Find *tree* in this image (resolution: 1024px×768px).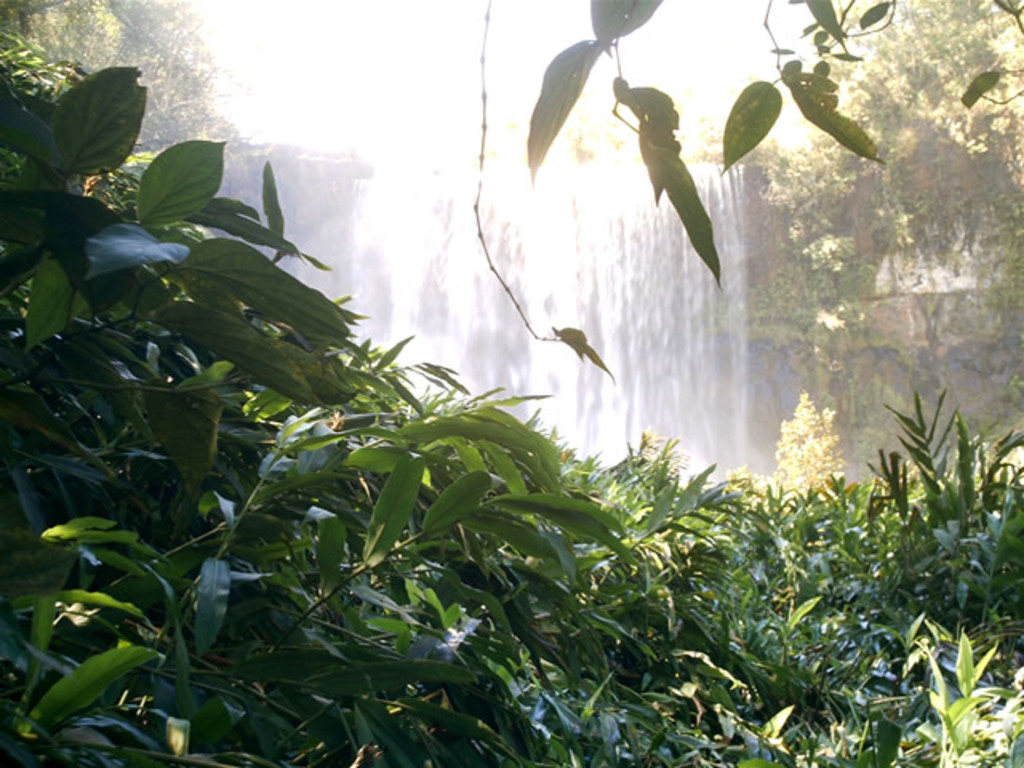
{"left": 742, "top": 0, "right": 1022, "bottom": 363}.
